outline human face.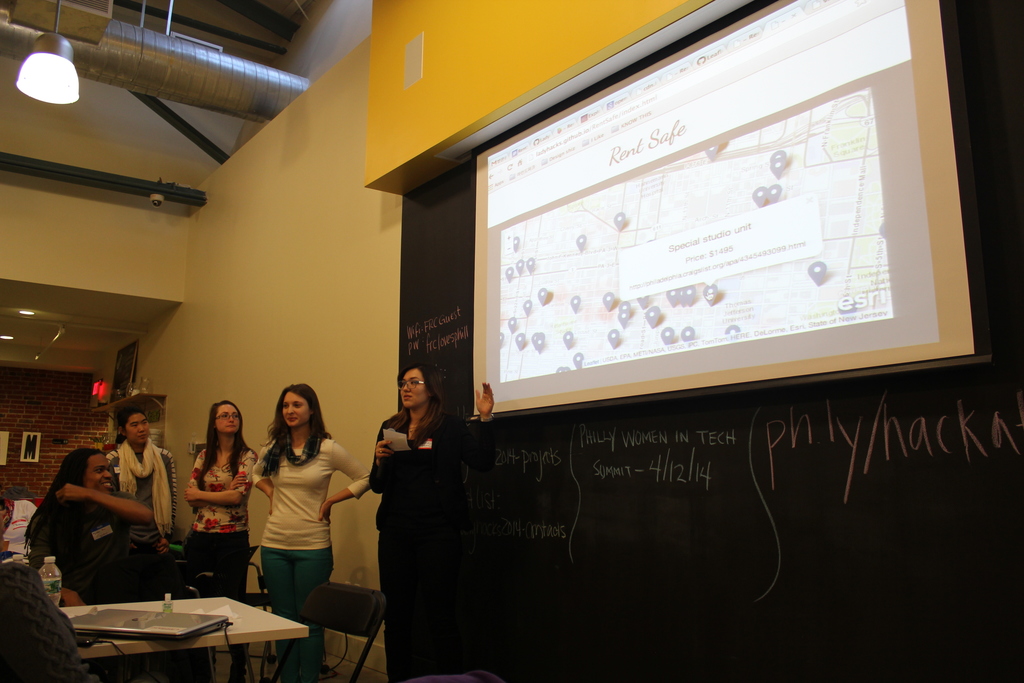
Outline: crop(400, 367, 428, 409).
